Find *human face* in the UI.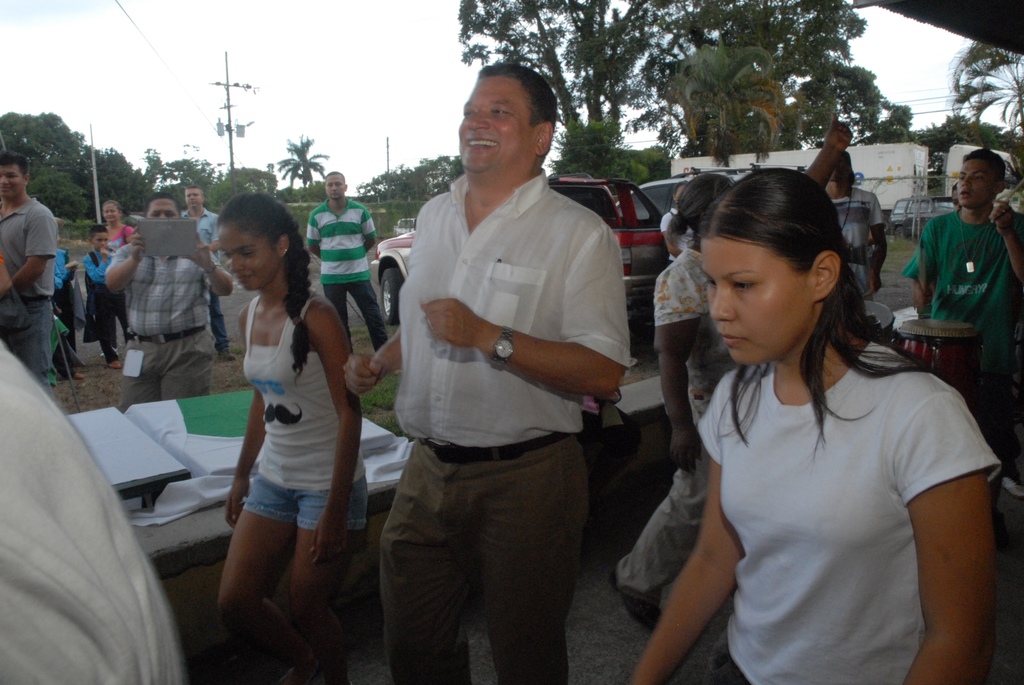
UI element at 0 161 20 199.
